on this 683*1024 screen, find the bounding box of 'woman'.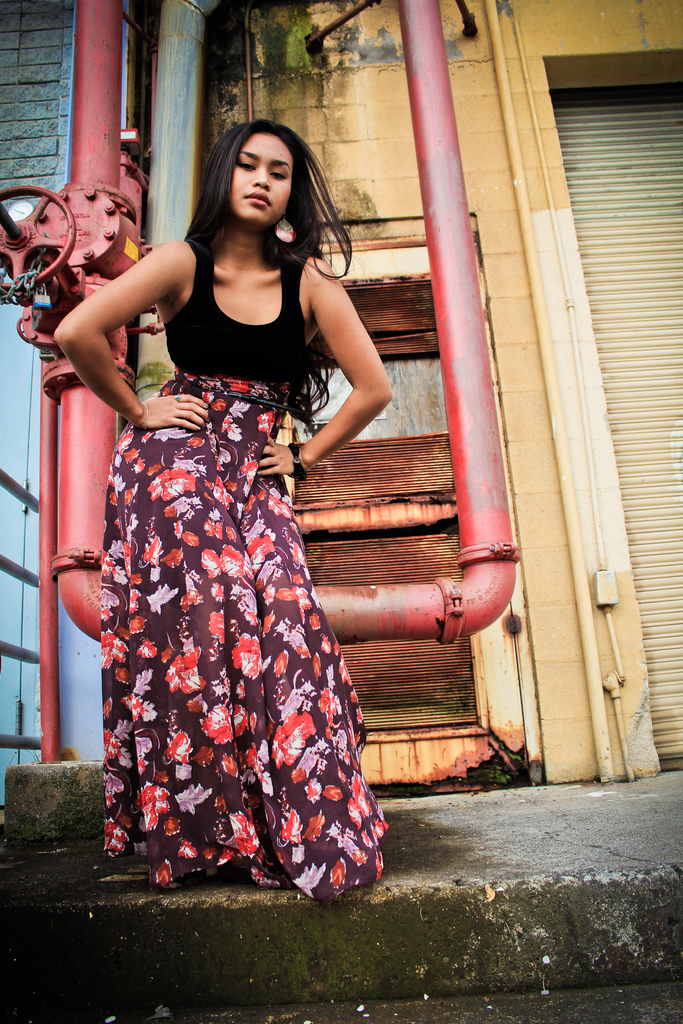
Bounding box: box=[67, 83, 386, 911].
